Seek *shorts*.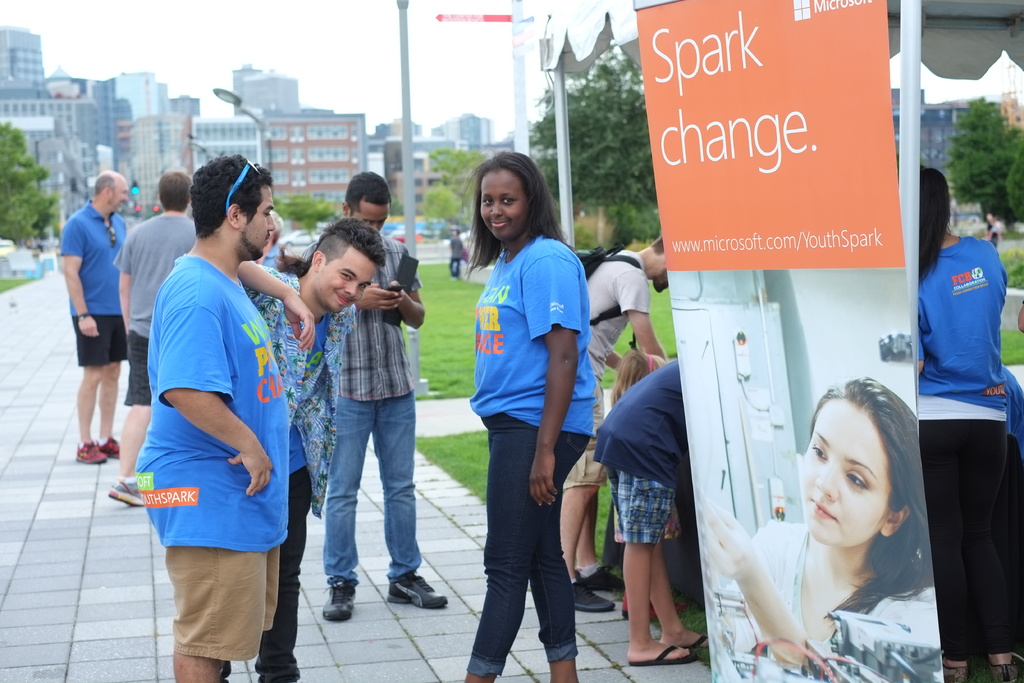
[164,546,282,662].
